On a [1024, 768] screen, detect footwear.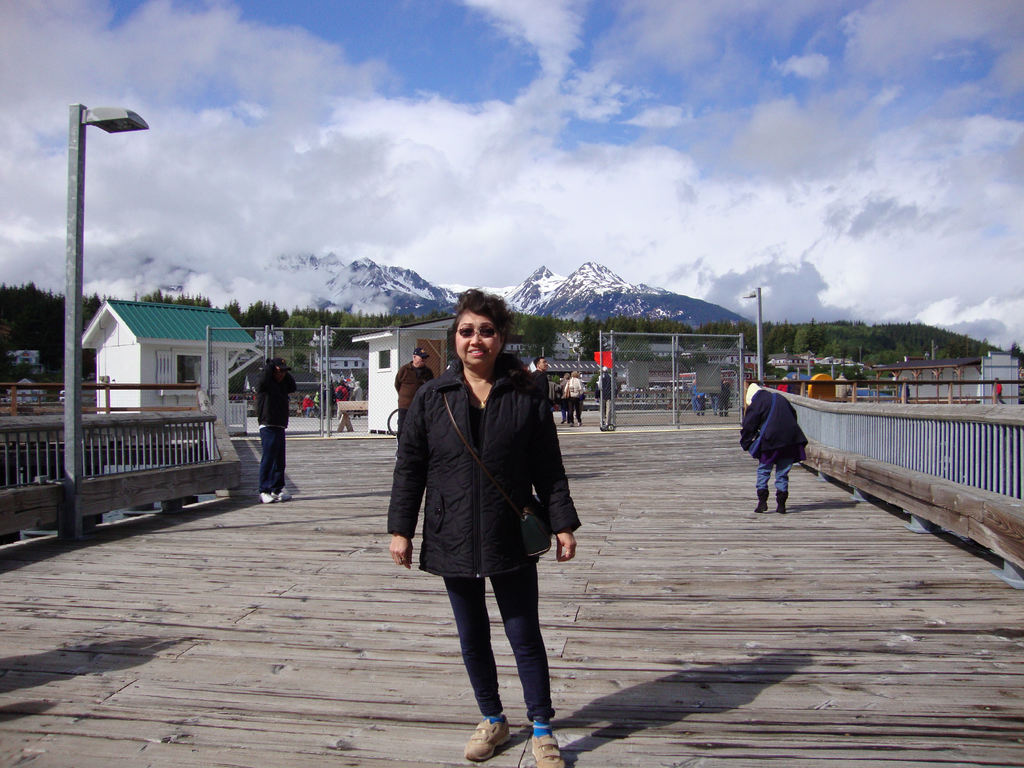
left=755, top=488, right=767, bottom=514.
